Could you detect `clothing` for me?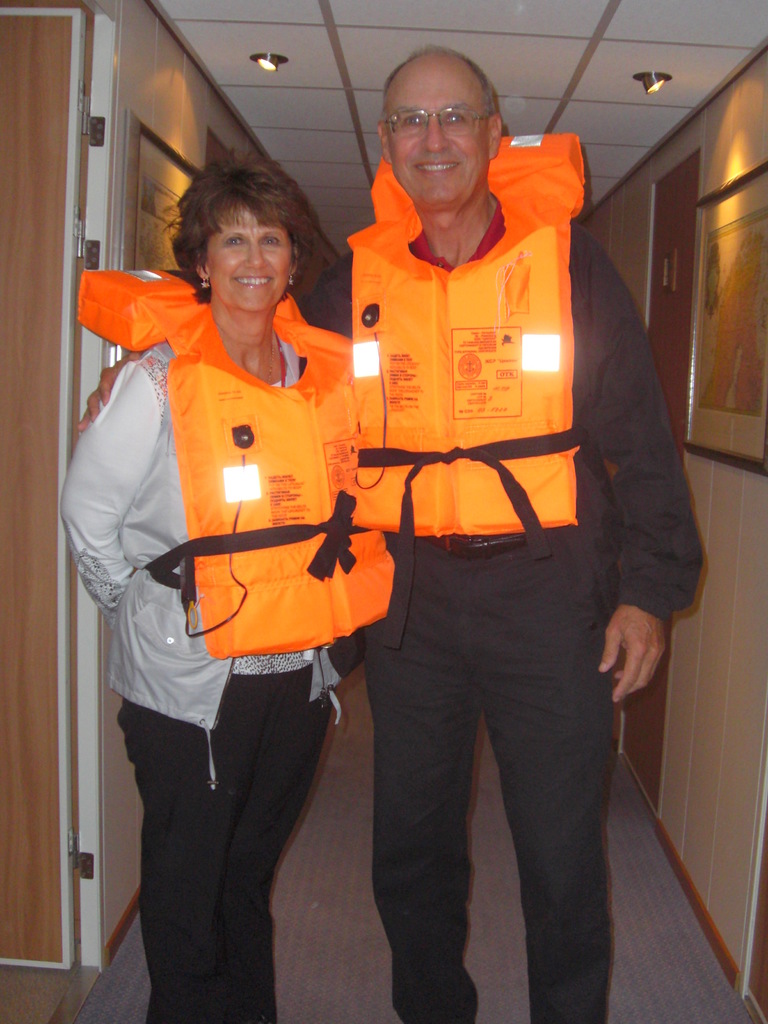
Detection result: BBox(55, 332, 346, 1023).
